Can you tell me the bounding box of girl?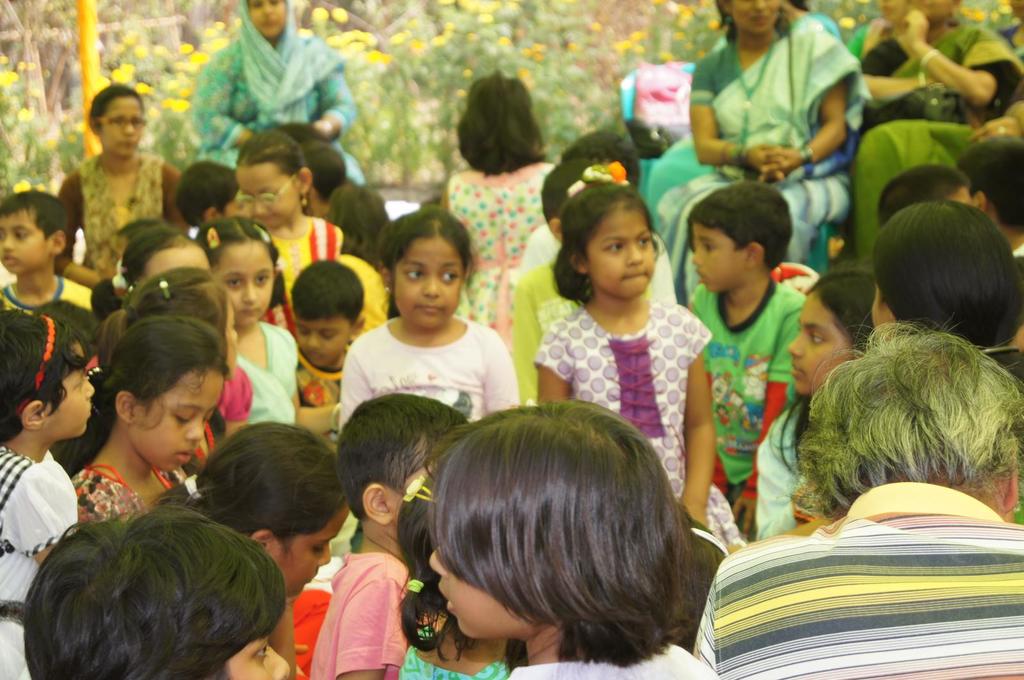
{"x1": 428, "y1": 406, "x2": 719, "y2": 679}.
